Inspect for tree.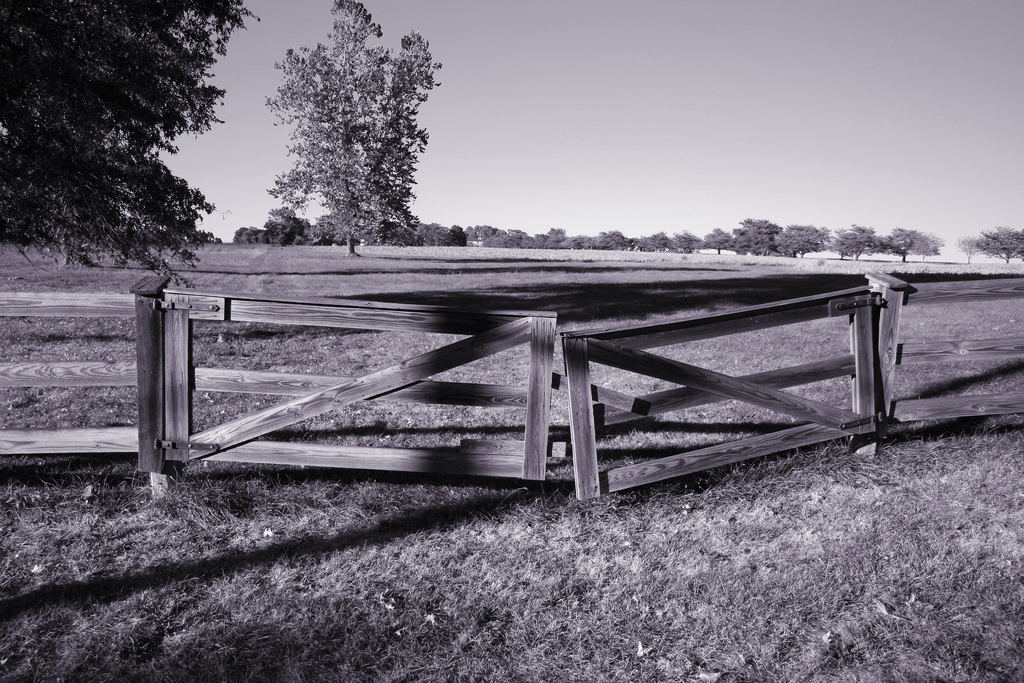
Inspection: 636 235 670 252.
